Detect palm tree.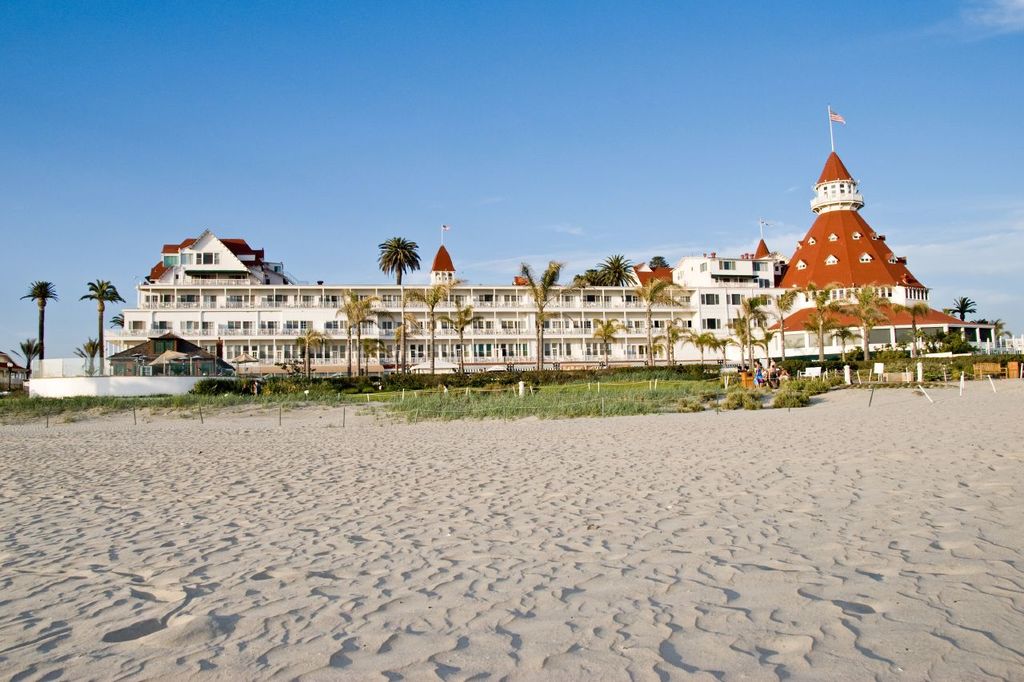
Detected at locate(18, 277, 62, 366).
